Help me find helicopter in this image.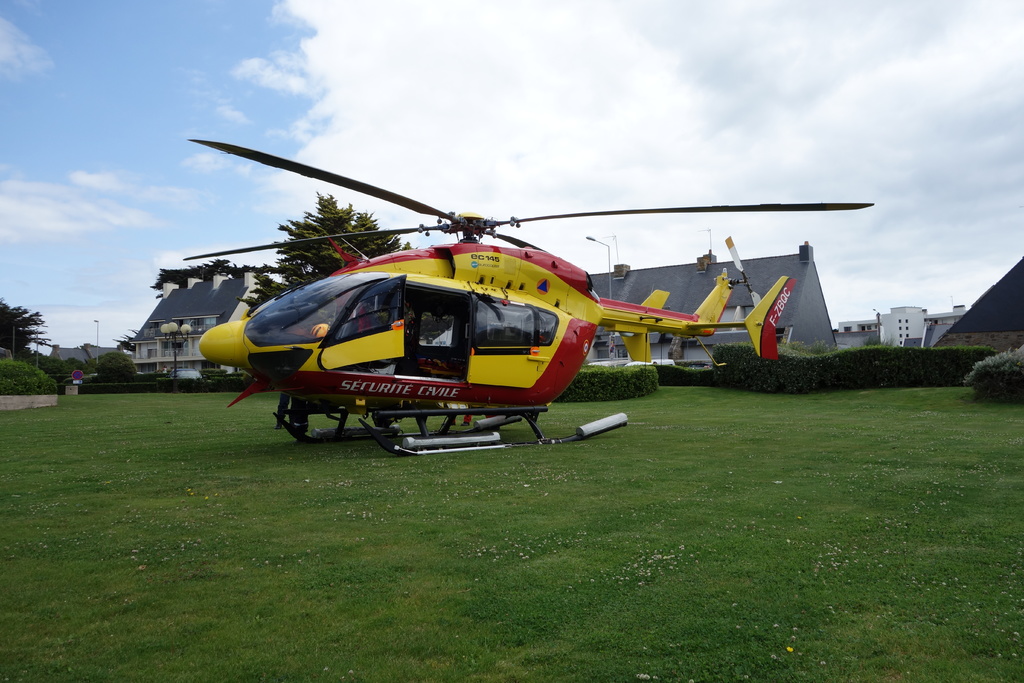
Found it: l=134, t=135, r=901, b=461.
